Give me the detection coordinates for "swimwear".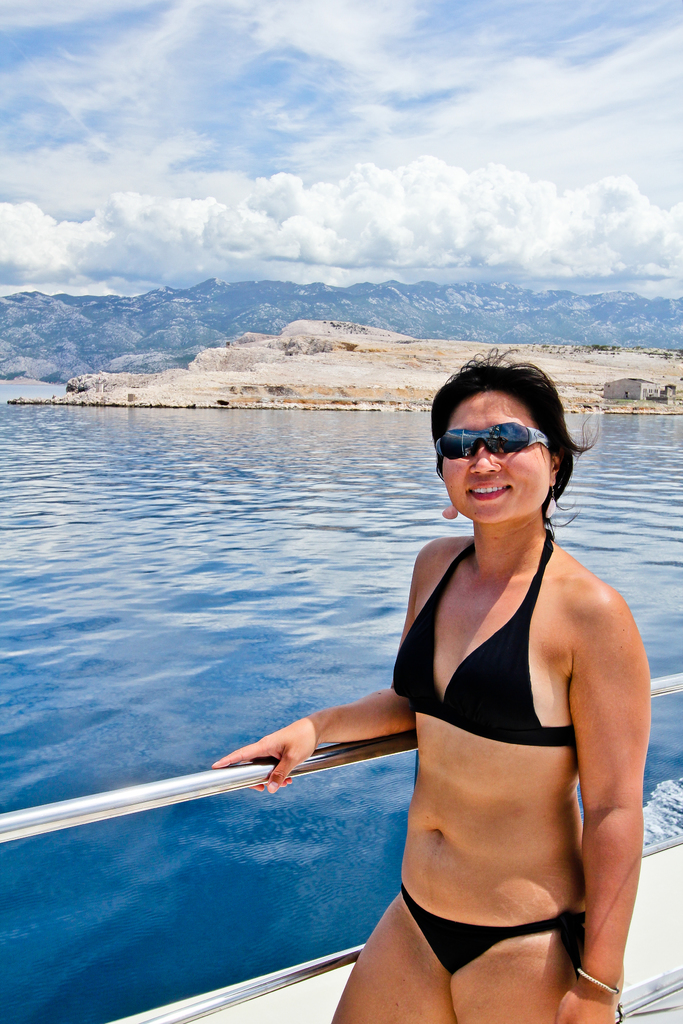
393,534,569,740.
